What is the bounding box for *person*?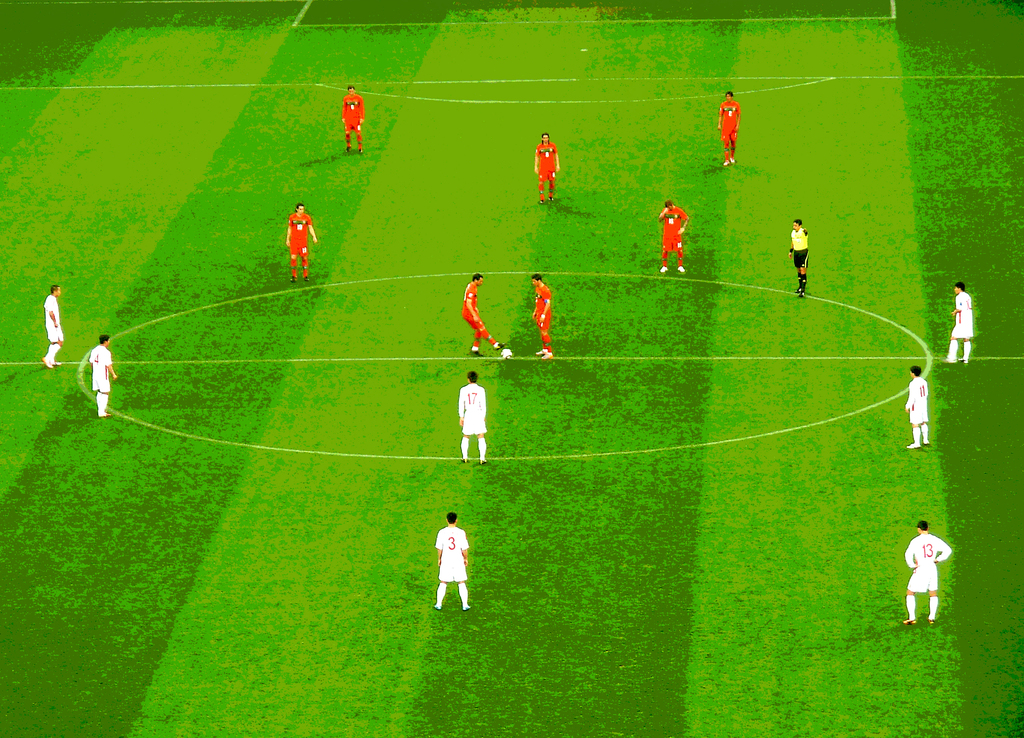
bbox=[659, 198, 689, 274].
